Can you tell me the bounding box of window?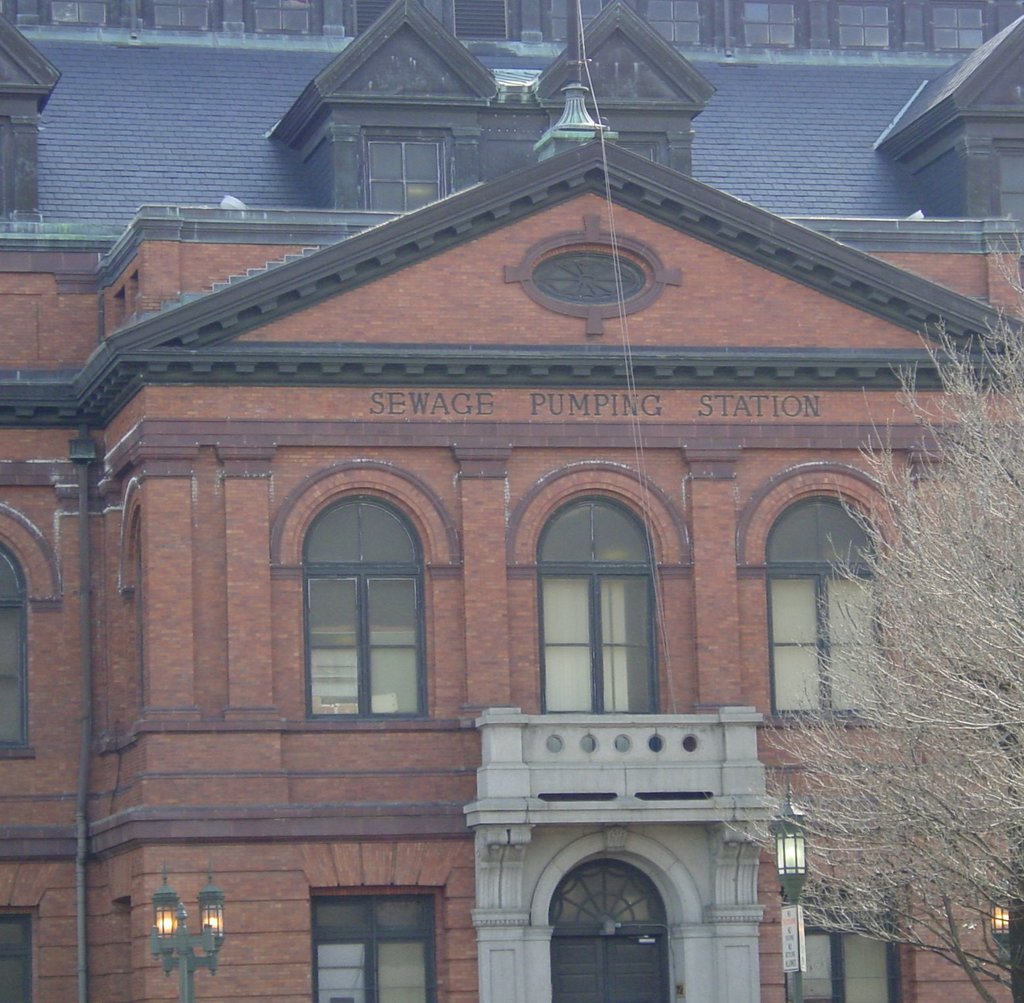
{"left": 744, "top": 0, "right": 797, "bottom": 47}.
